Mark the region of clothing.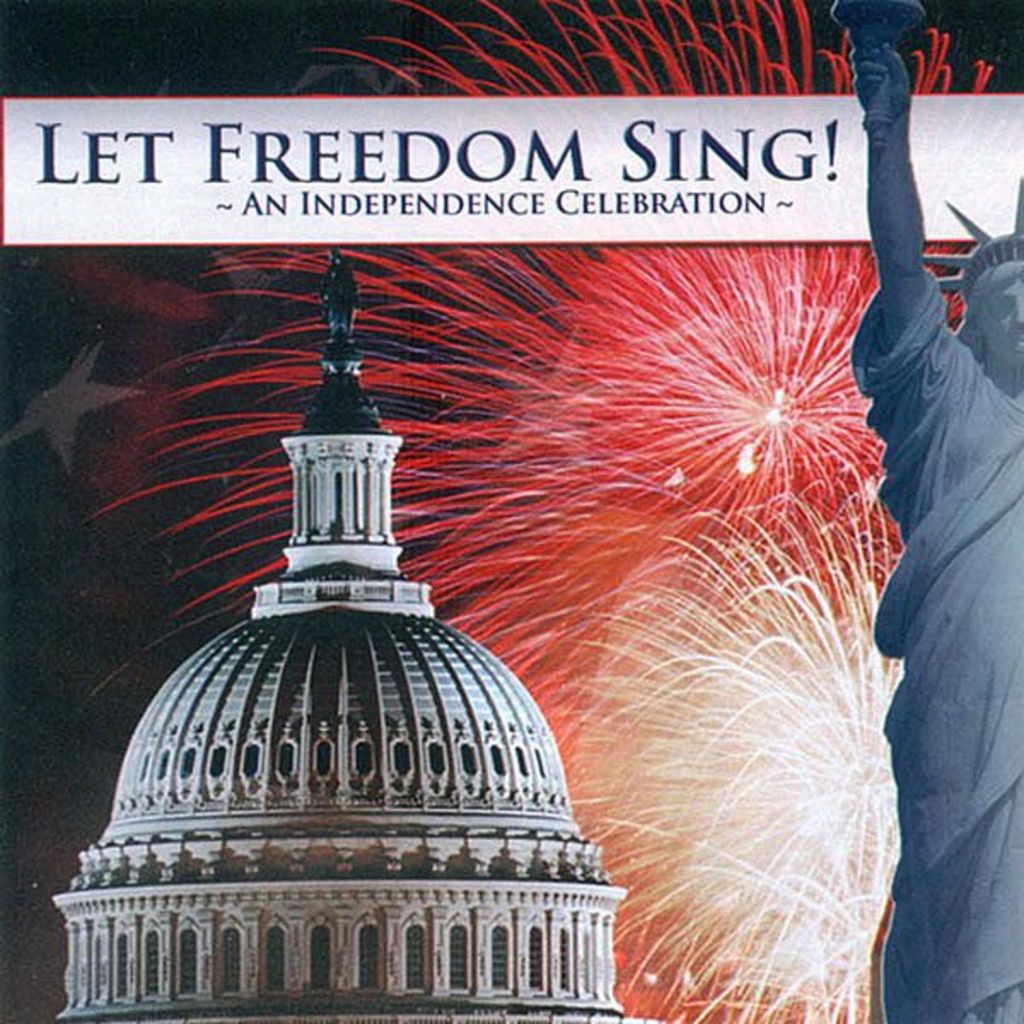
Region: <bbox>850, 271, 1022, 1022</bbox>.
